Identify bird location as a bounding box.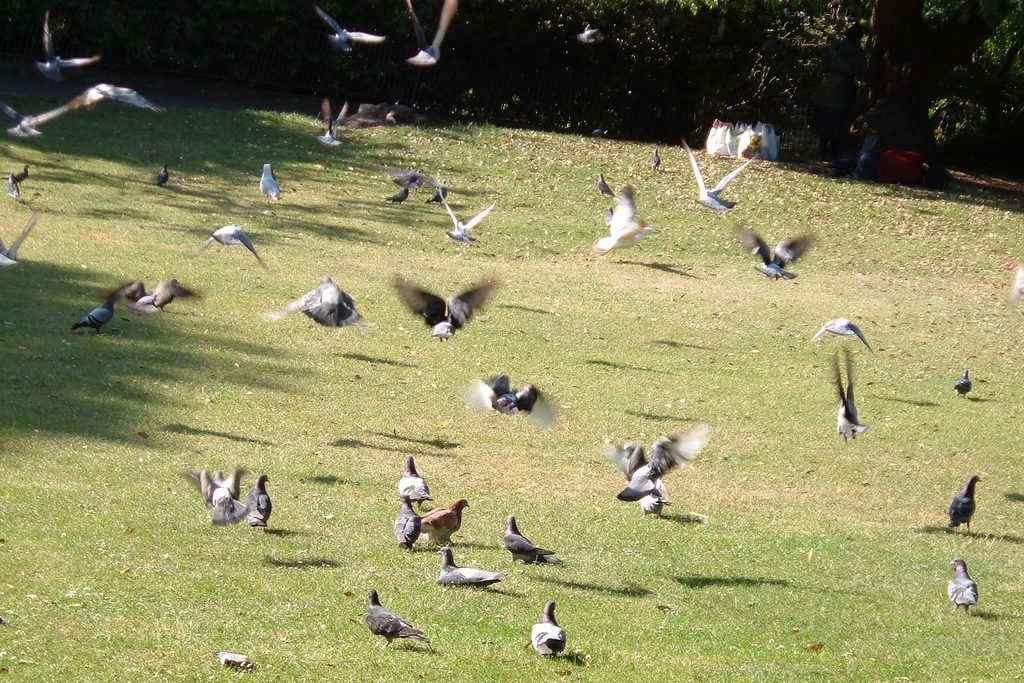
<box>392,271,496,339</box>.
